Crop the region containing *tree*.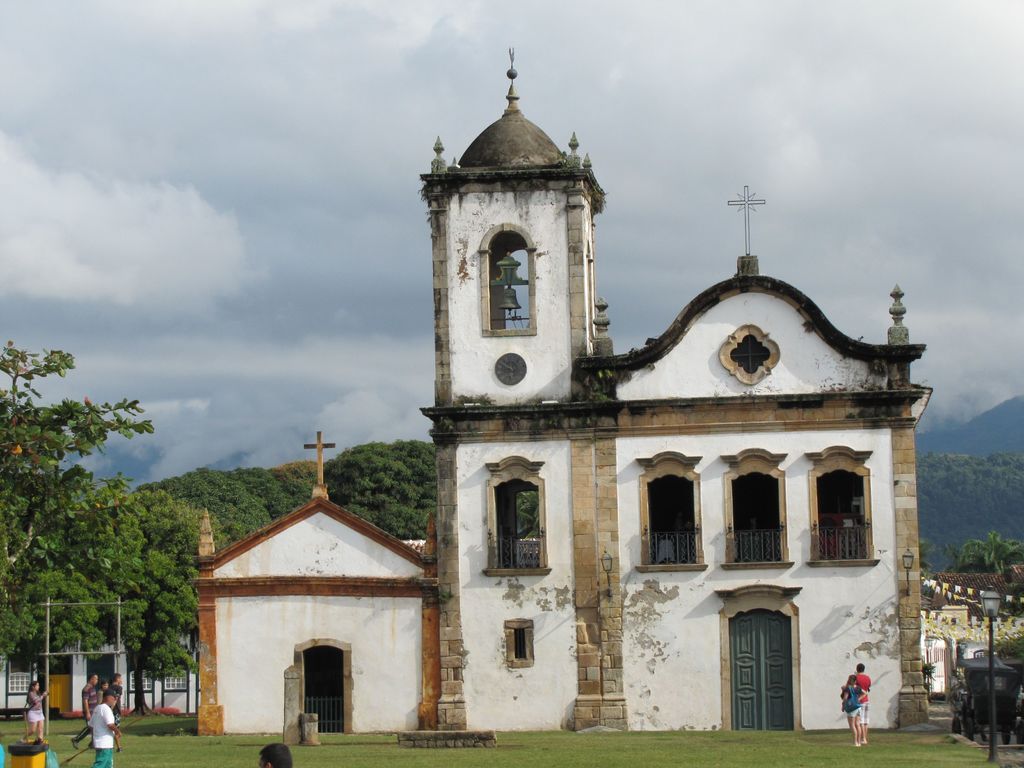
Crop region: select_region(514, 492, 541, 540).
